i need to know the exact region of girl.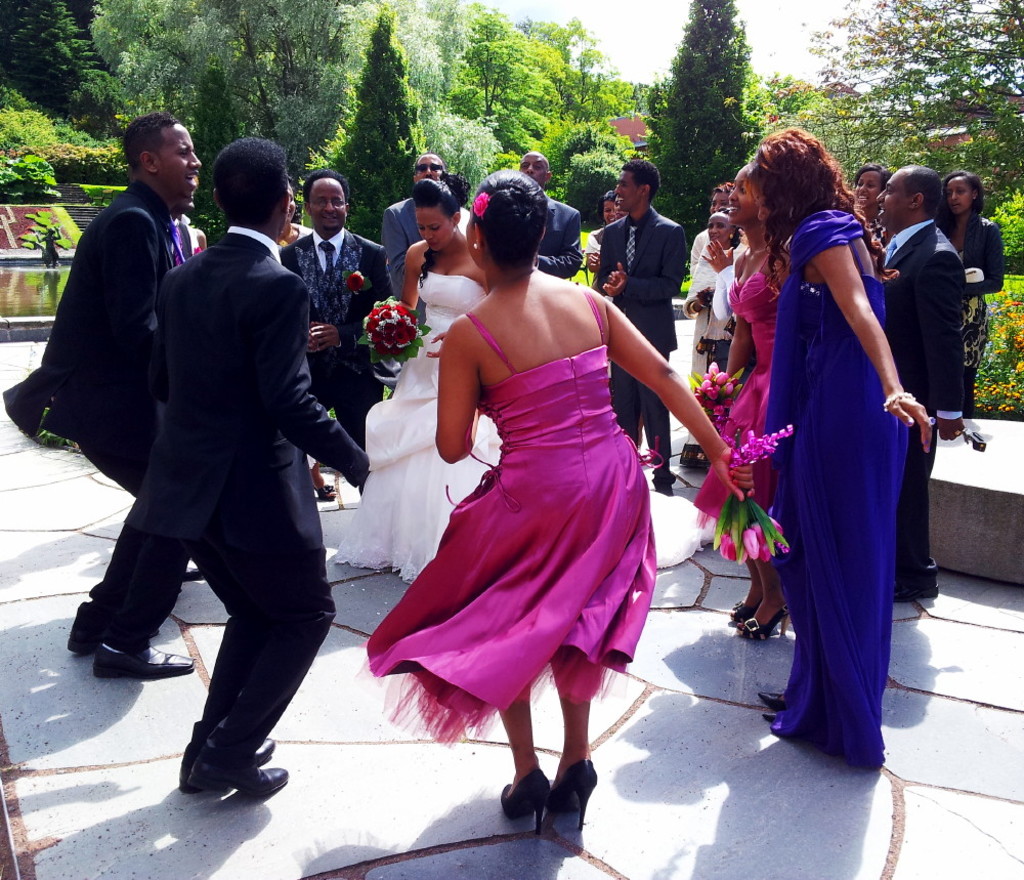
Region: BBox(762, 127, 938, 768).
